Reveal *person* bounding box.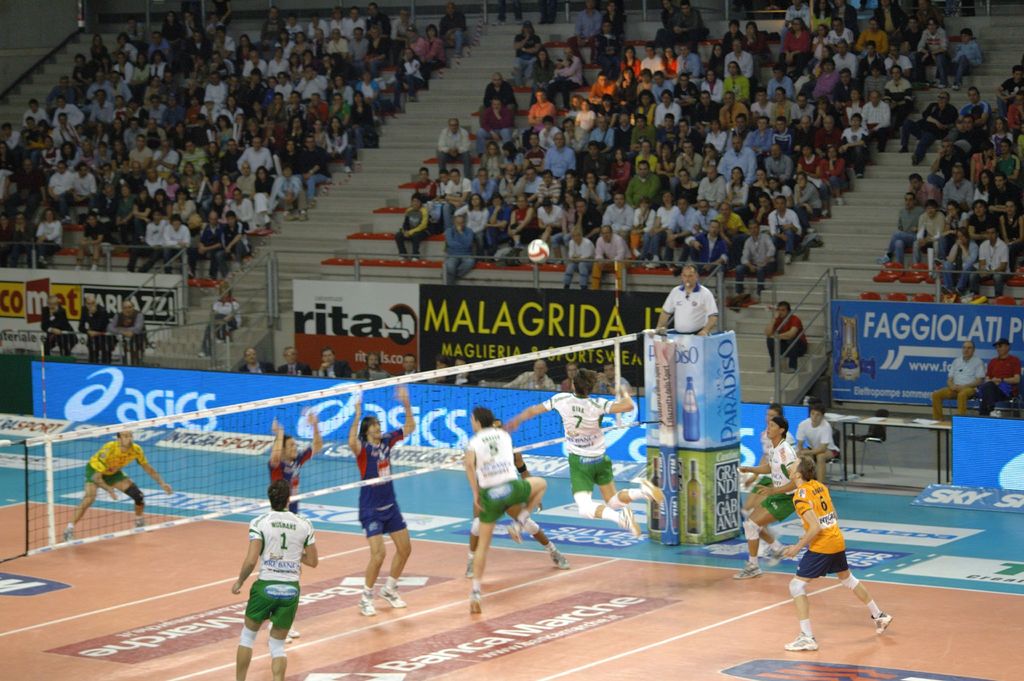
Revealed: <region>928, 24, 986, 97</region>.
